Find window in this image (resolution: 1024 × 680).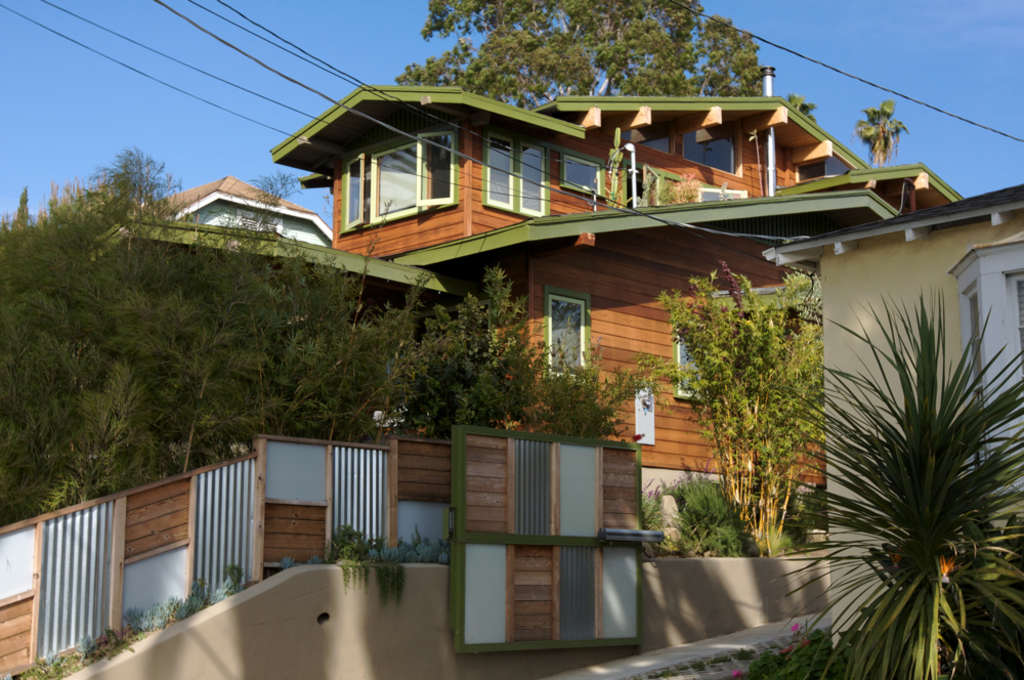
(left=697, top=179, right=749, bottom=209).
